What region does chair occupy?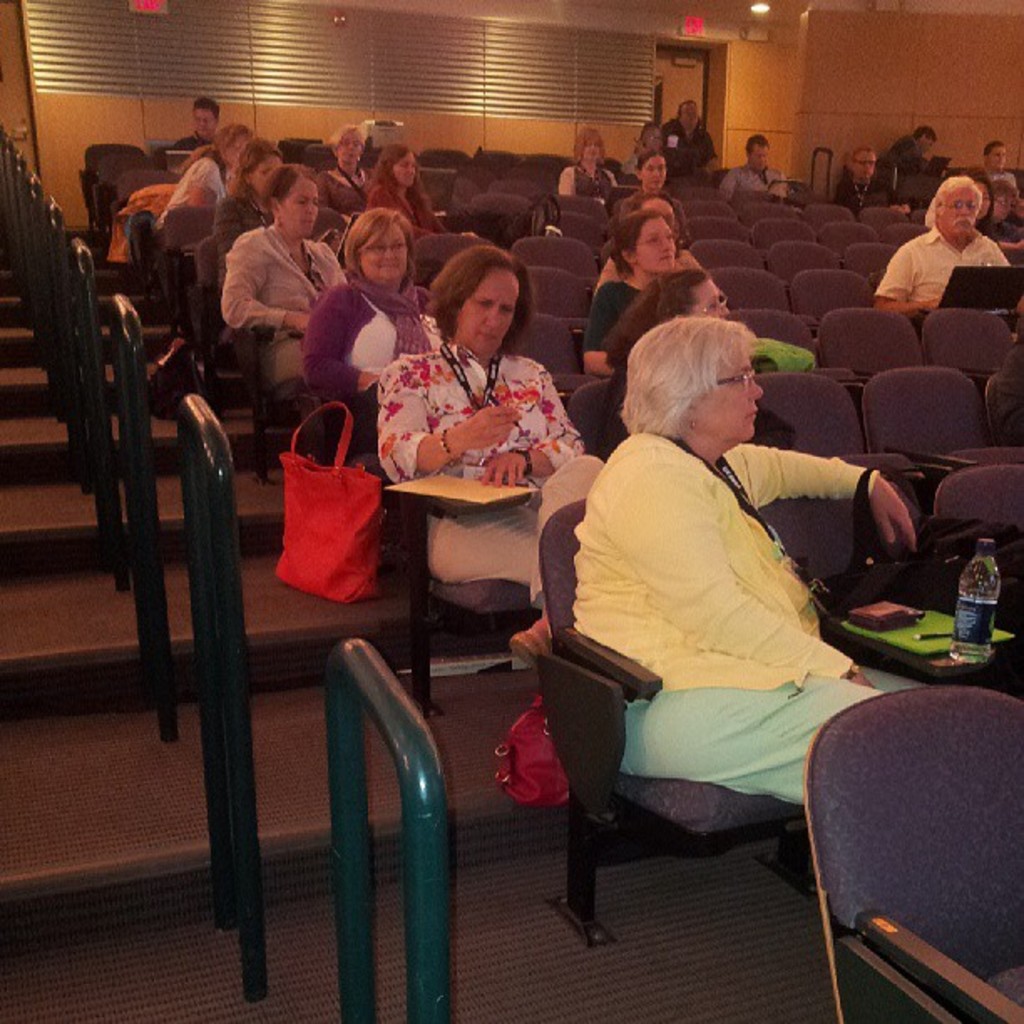
BBox(793, 269, 880, 340).
